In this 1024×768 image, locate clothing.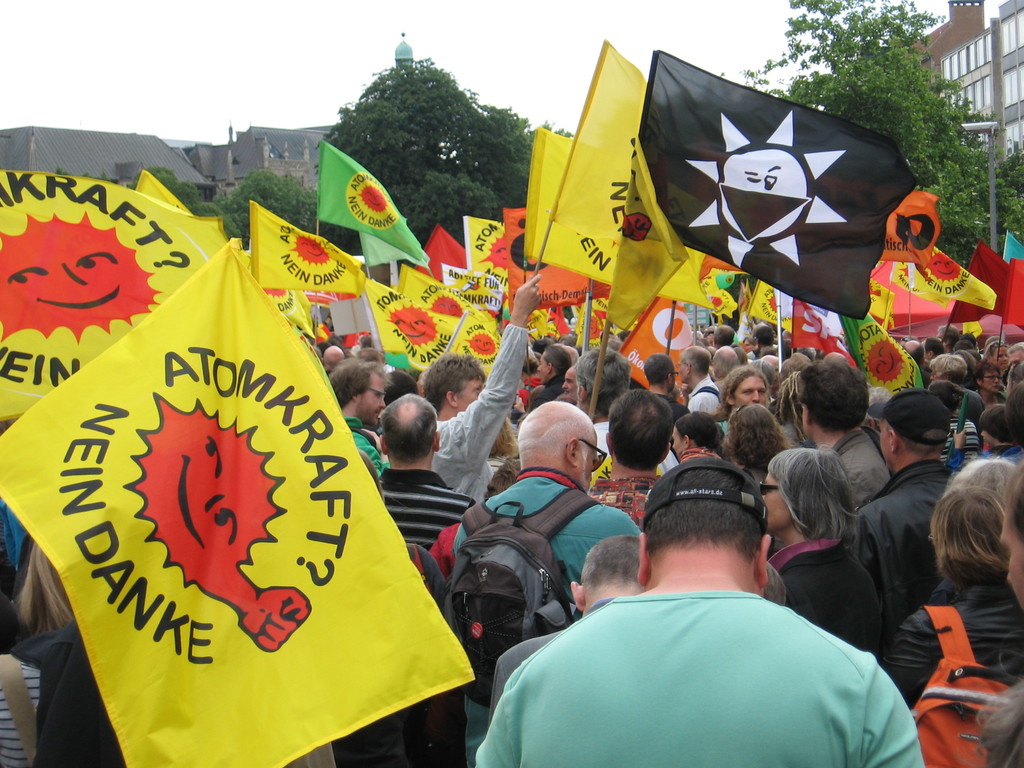
Bounding box: left=530, top=373, right=562, bottom=414.
